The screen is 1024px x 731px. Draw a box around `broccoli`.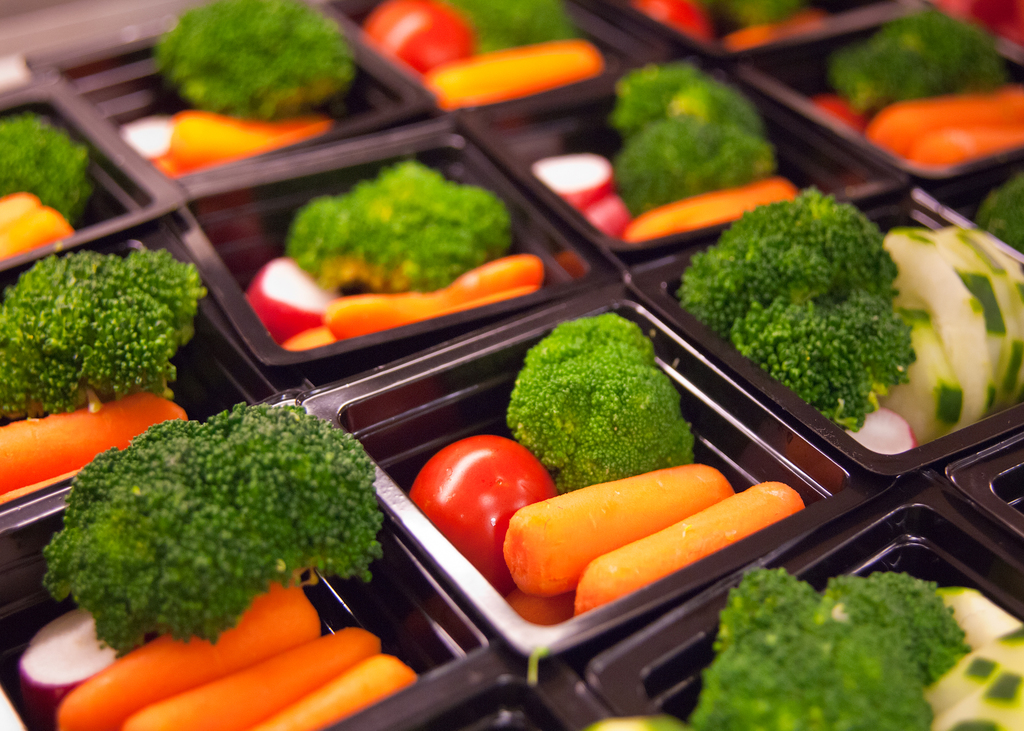
detection(694, 572, 972, 730).
